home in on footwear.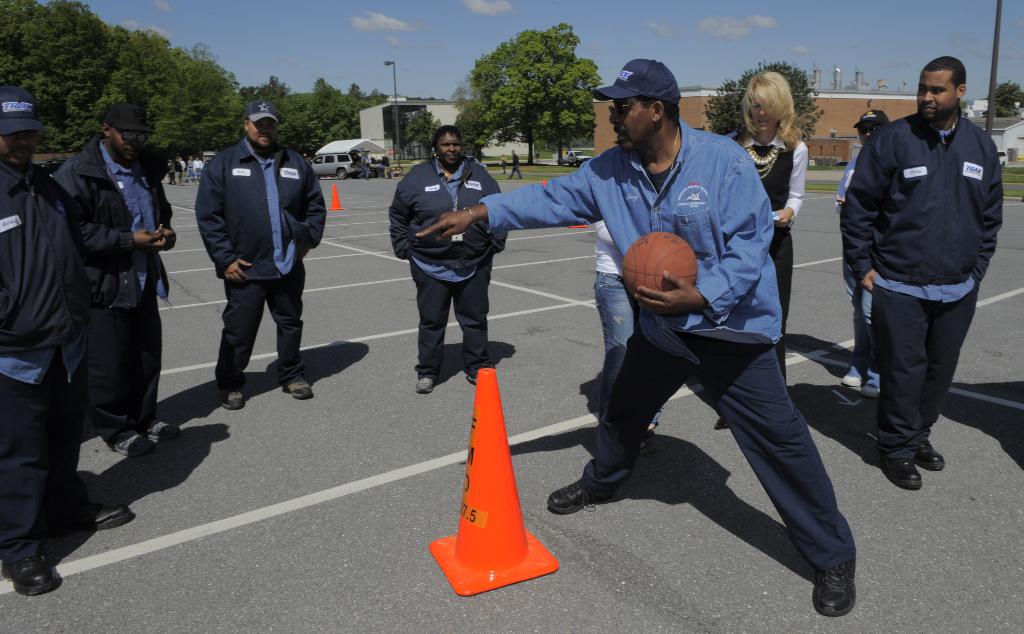
Homed in at 840,374,859,386.
